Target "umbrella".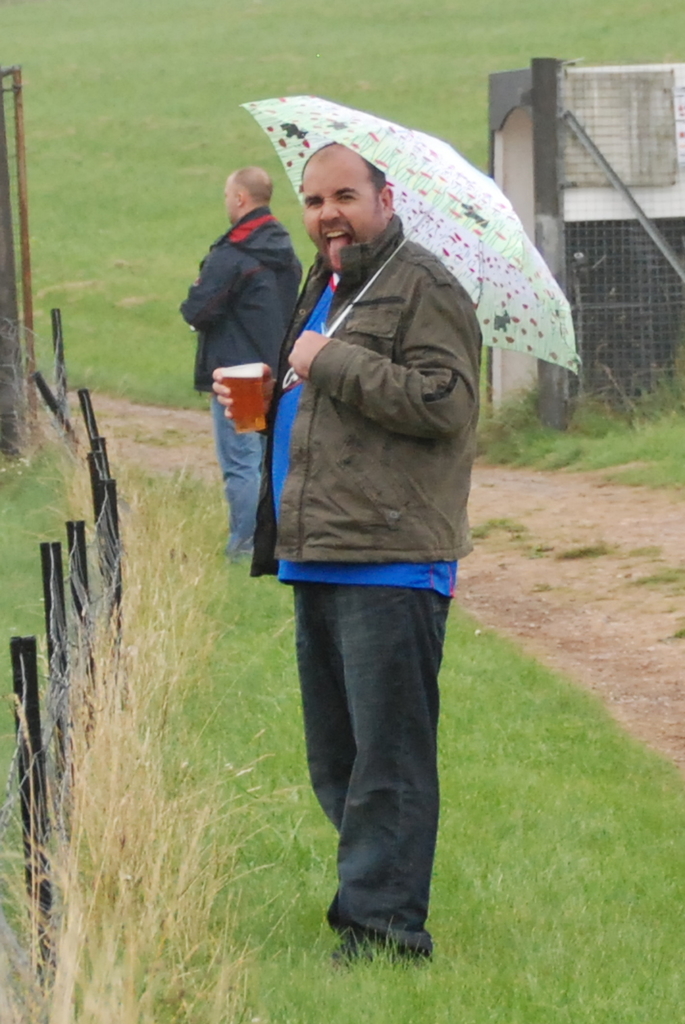
Target region: {"left": 241, "top": 97, "right": 582, "bottom": 391}.
